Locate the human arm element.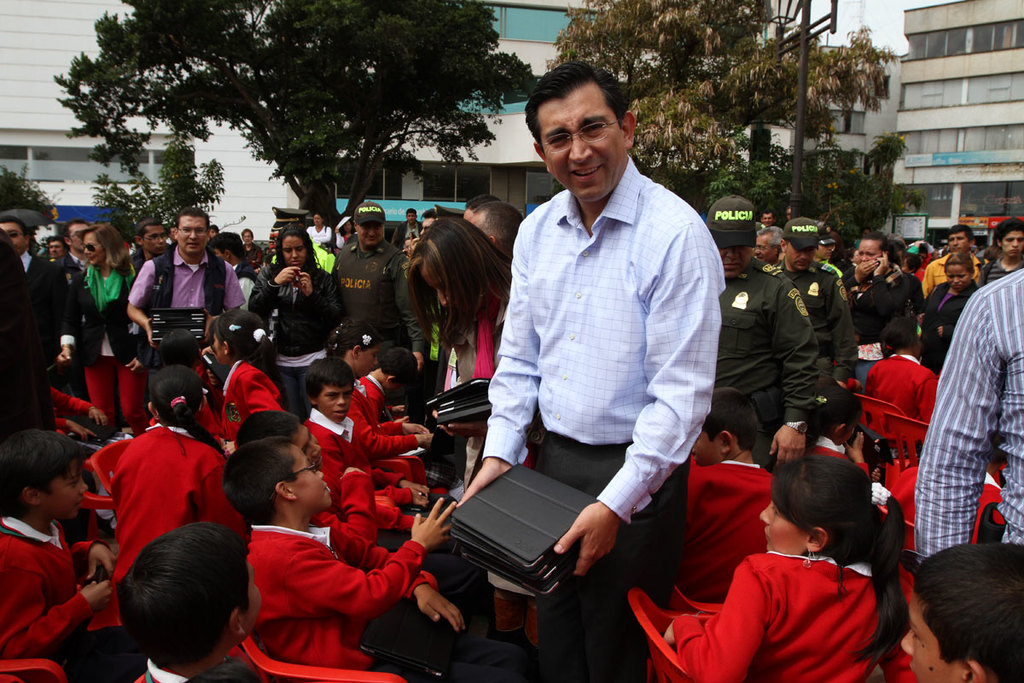
Element bbox: (912, 367, 937, 429).
